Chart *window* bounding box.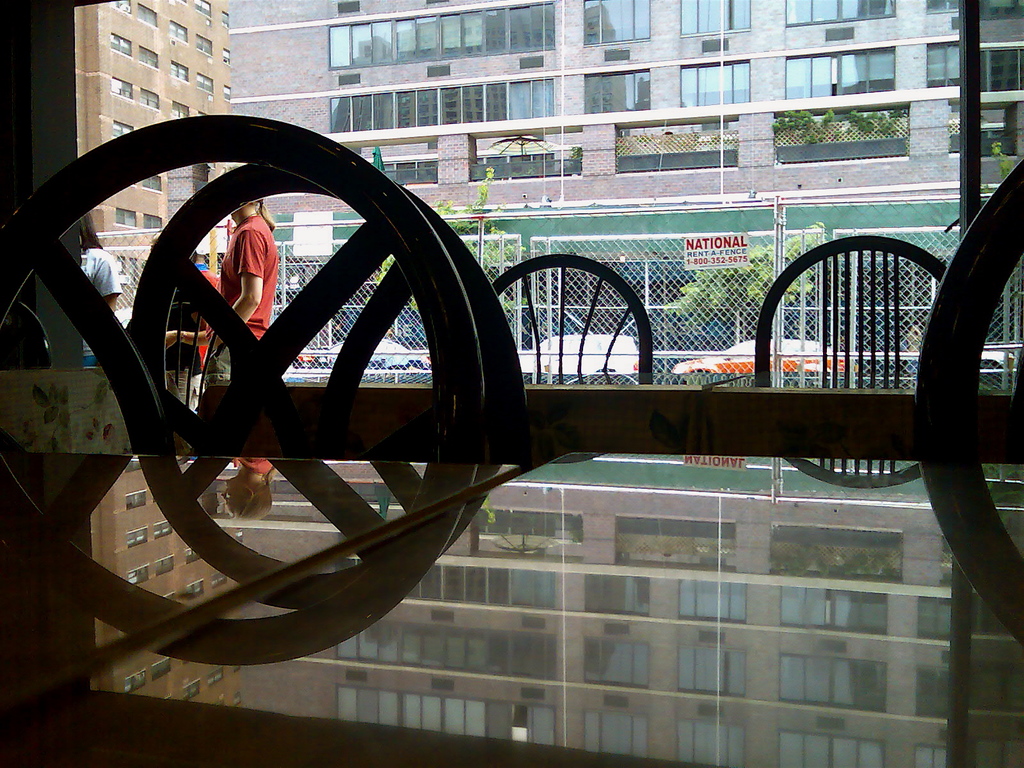
Charted: BBox(191, 29, 216, 56).
